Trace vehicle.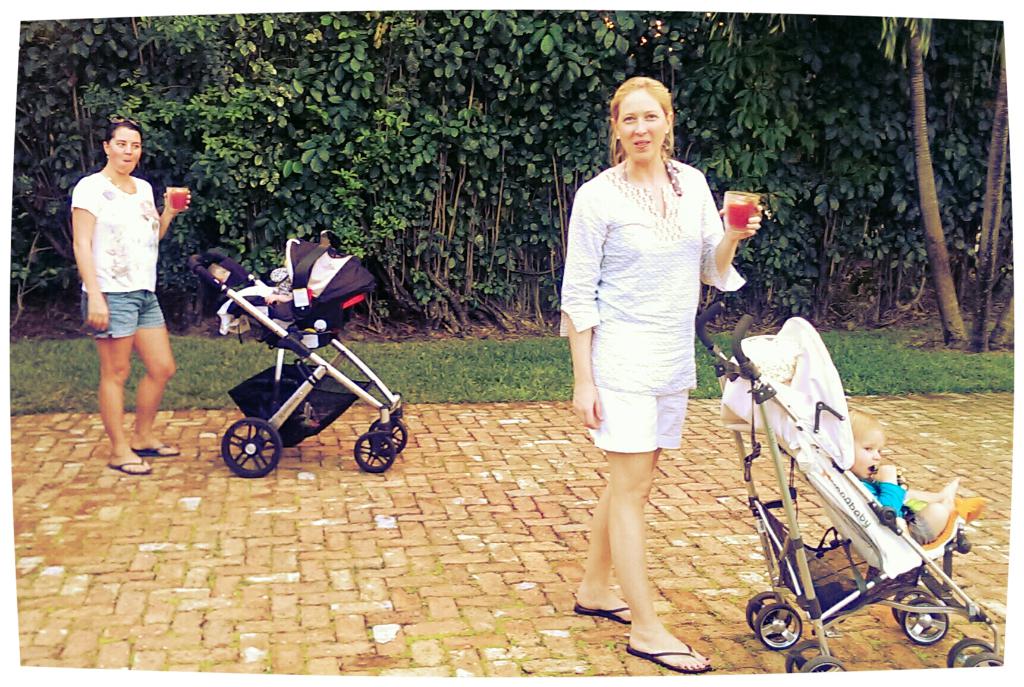
Traced to x1=190, y1=242, x2=400, y2=470.
